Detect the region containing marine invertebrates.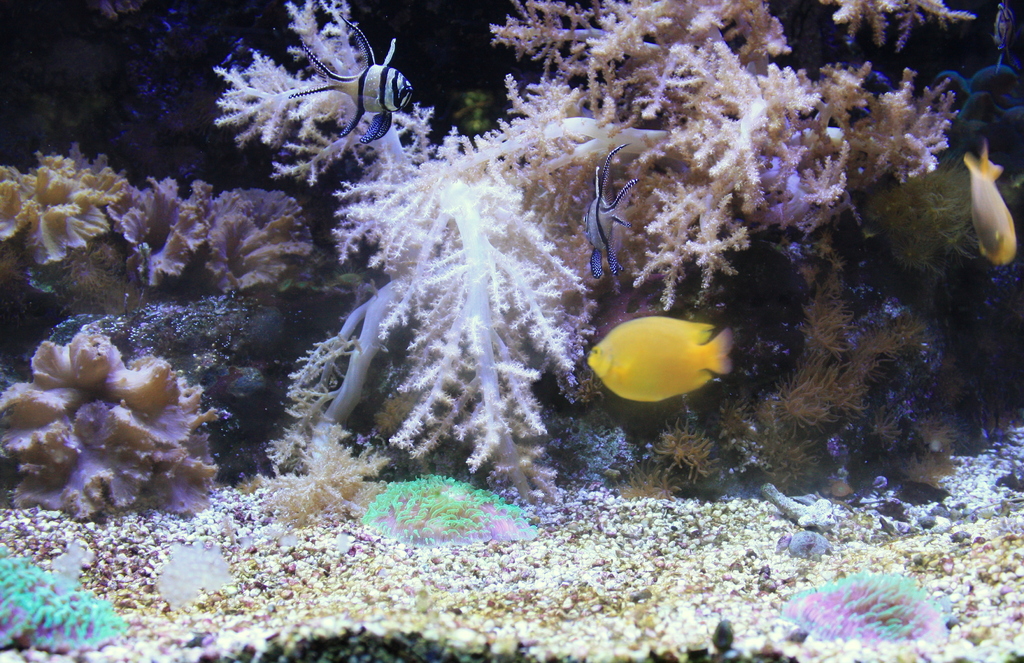
x1=202 y1=31 x2=415 y2=169.
